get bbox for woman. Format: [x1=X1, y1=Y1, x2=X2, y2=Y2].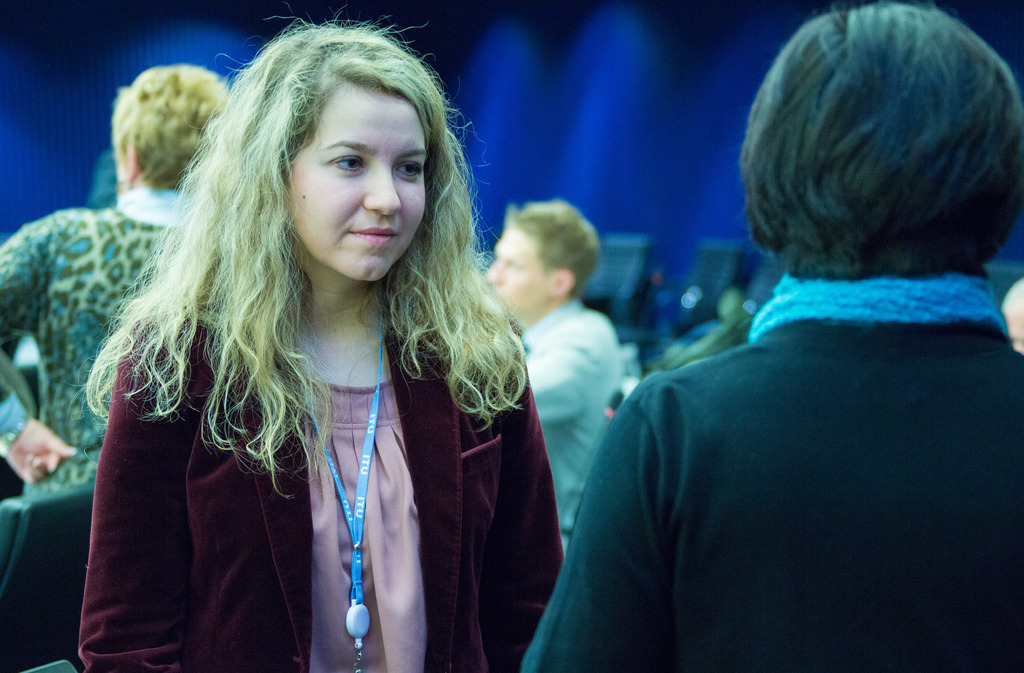
[x1=65, y1=25, x2=559, y2=672].
